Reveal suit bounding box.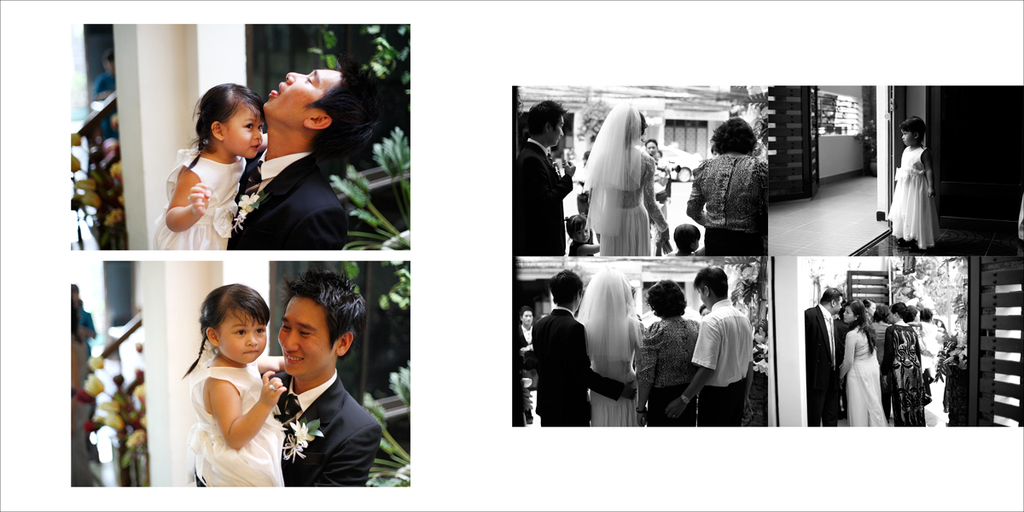
Revealed: 241 320 393 490.
